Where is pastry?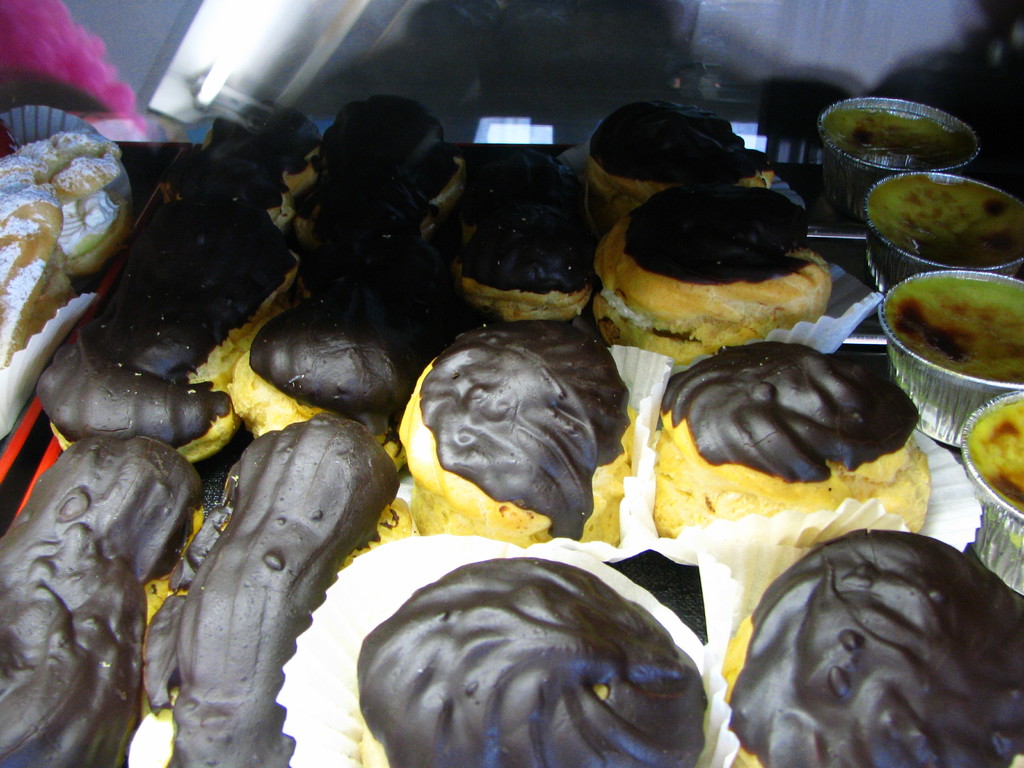
BBox(595, 182, 831, 354).
